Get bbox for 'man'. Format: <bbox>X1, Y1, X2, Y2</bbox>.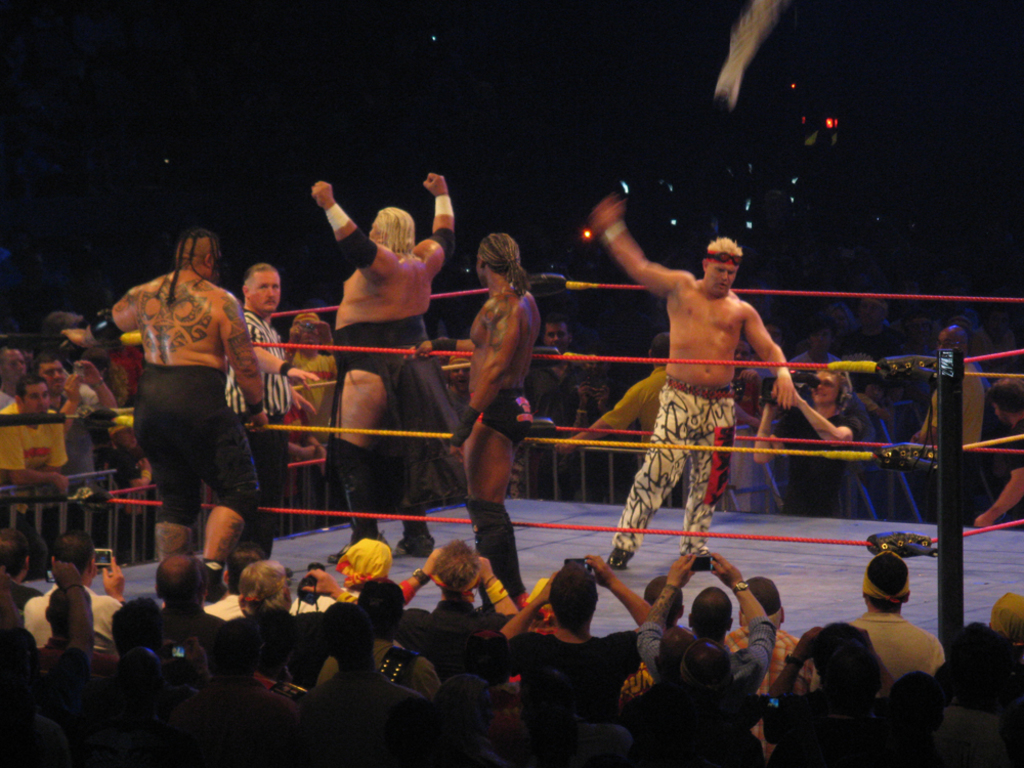
<bbox>311, 172, 457, 566</bbox>.
